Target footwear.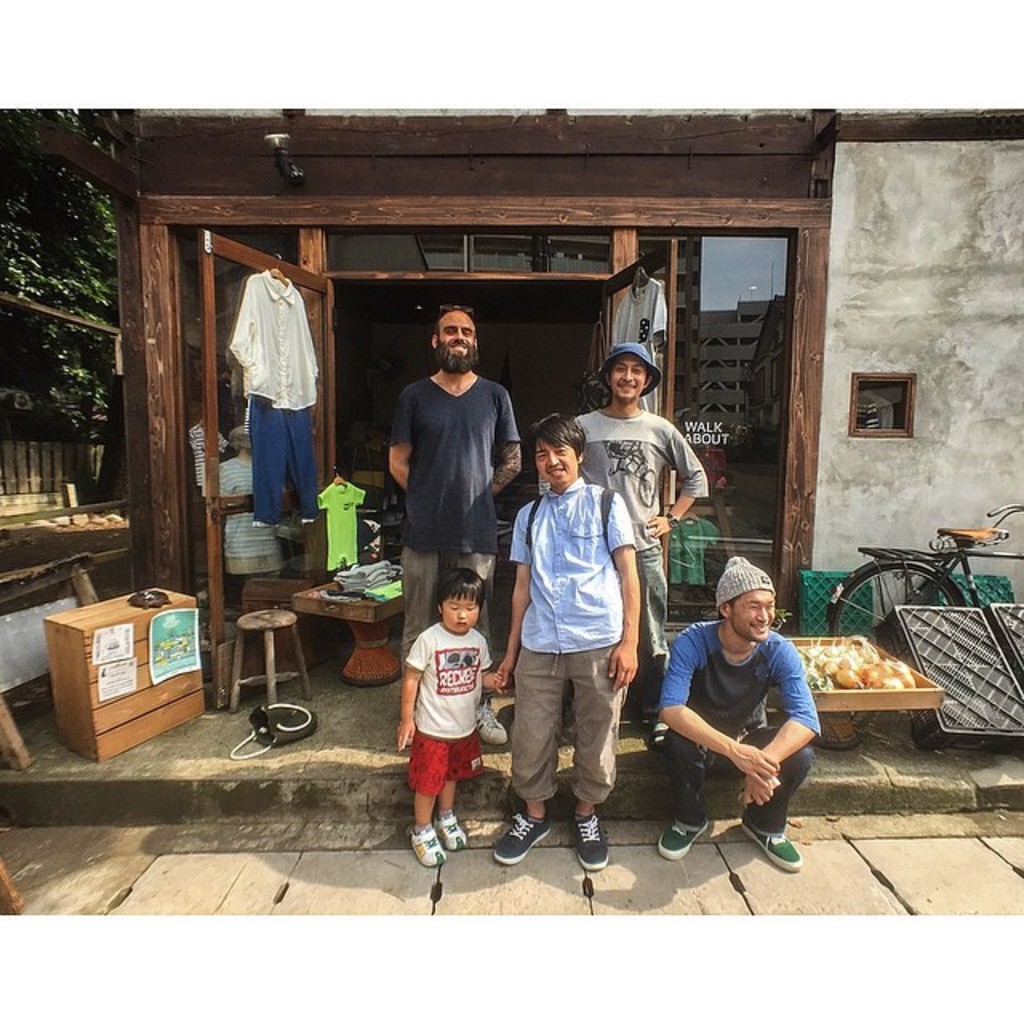
Target region: box=[738, 814, 802, 875].
